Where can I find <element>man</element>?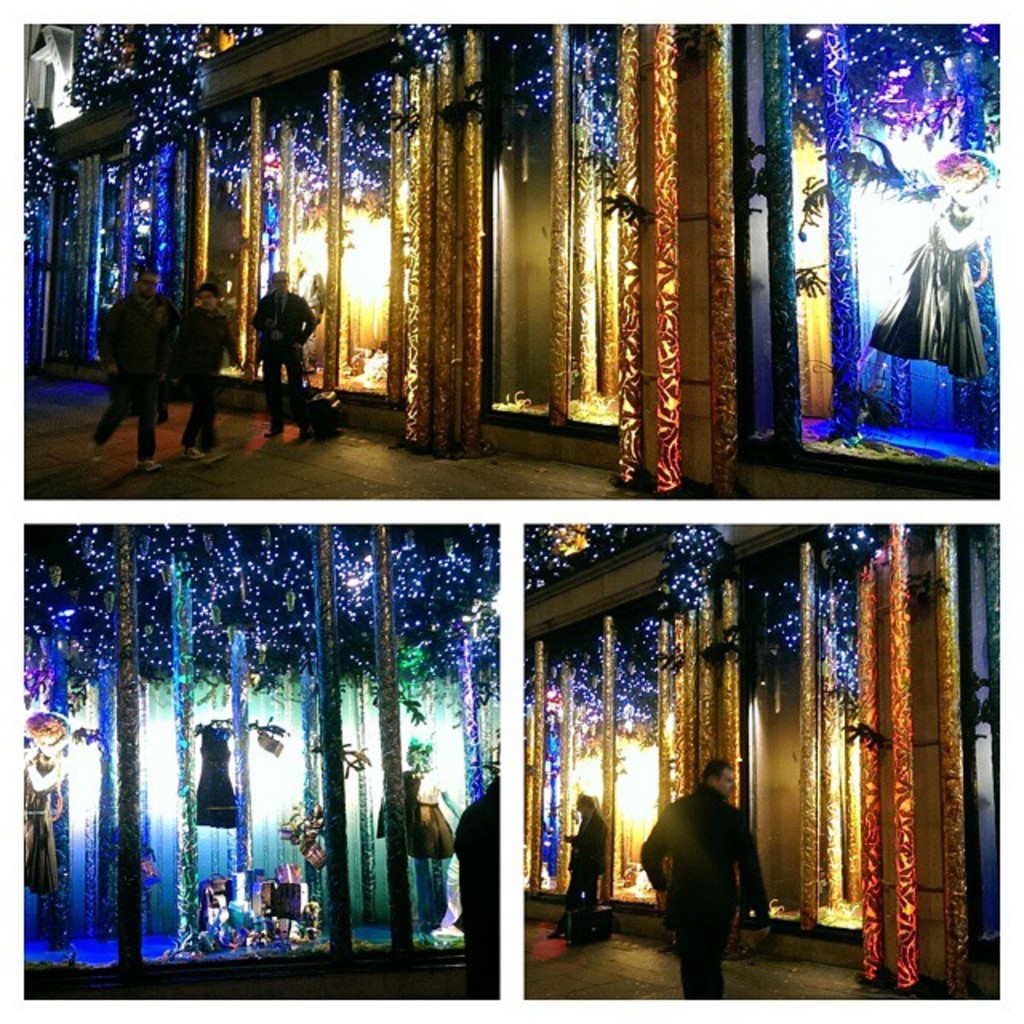
You can find it at left=83, top=262, right=179, bottom=472.
